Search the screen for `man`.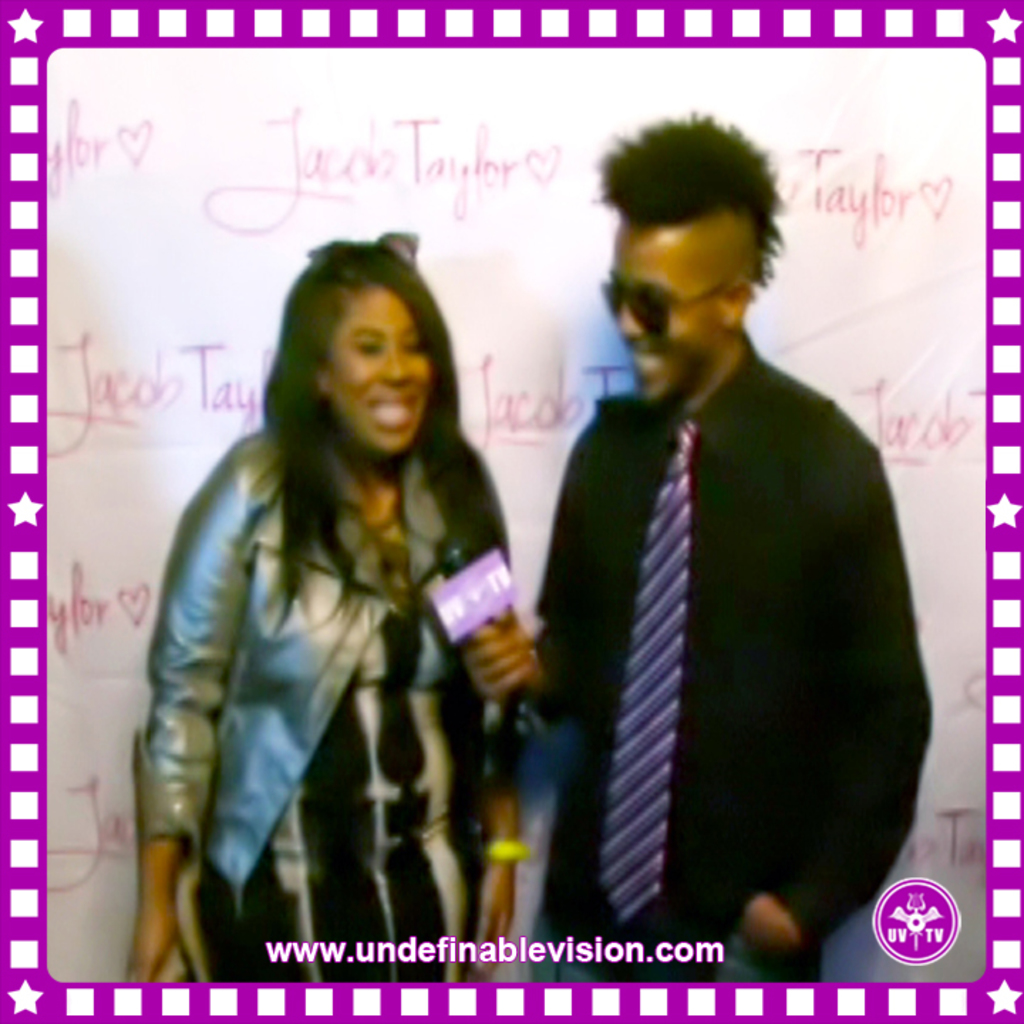
Found at <box>505,101,940,993</box>.
